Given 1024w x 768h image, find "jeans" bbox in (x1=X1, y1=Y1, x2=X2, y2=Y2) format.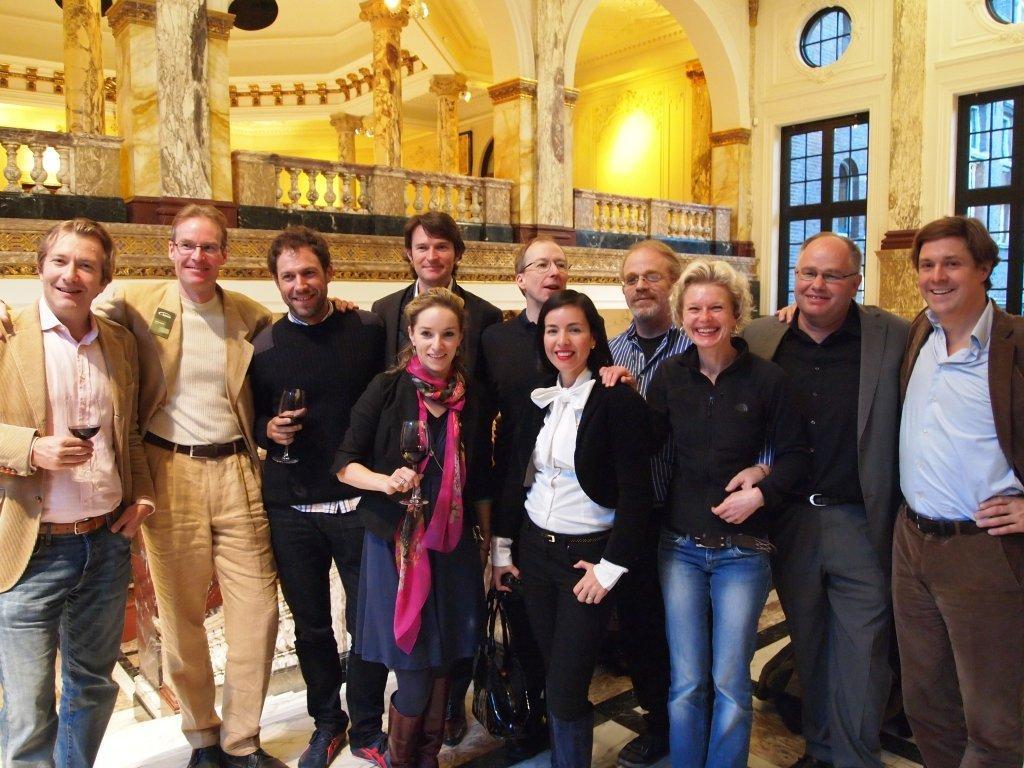
(x1=257, y1=511, x2=375, y2=727).
